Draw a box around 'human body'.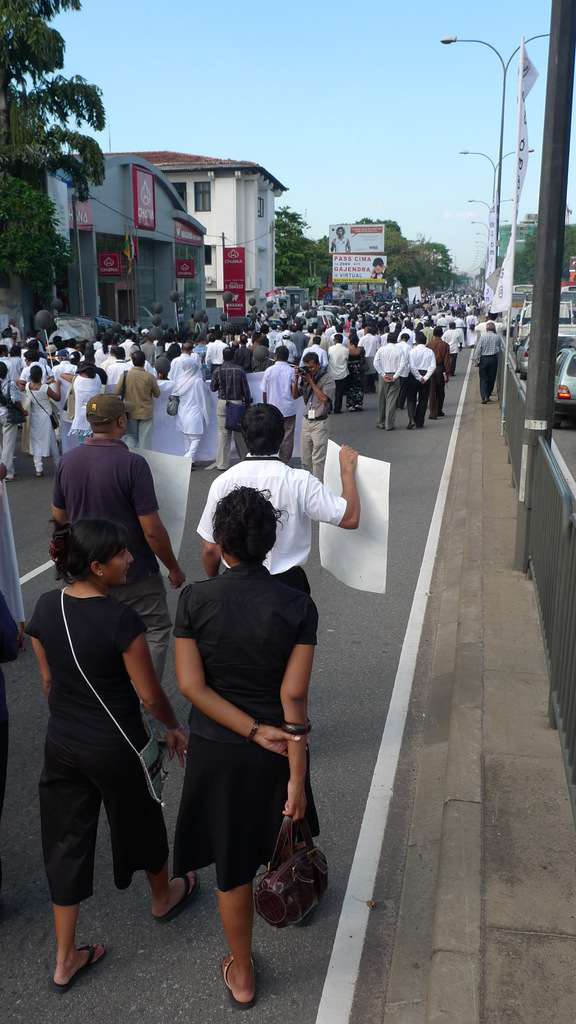
region(200, 394, 356, 591).
